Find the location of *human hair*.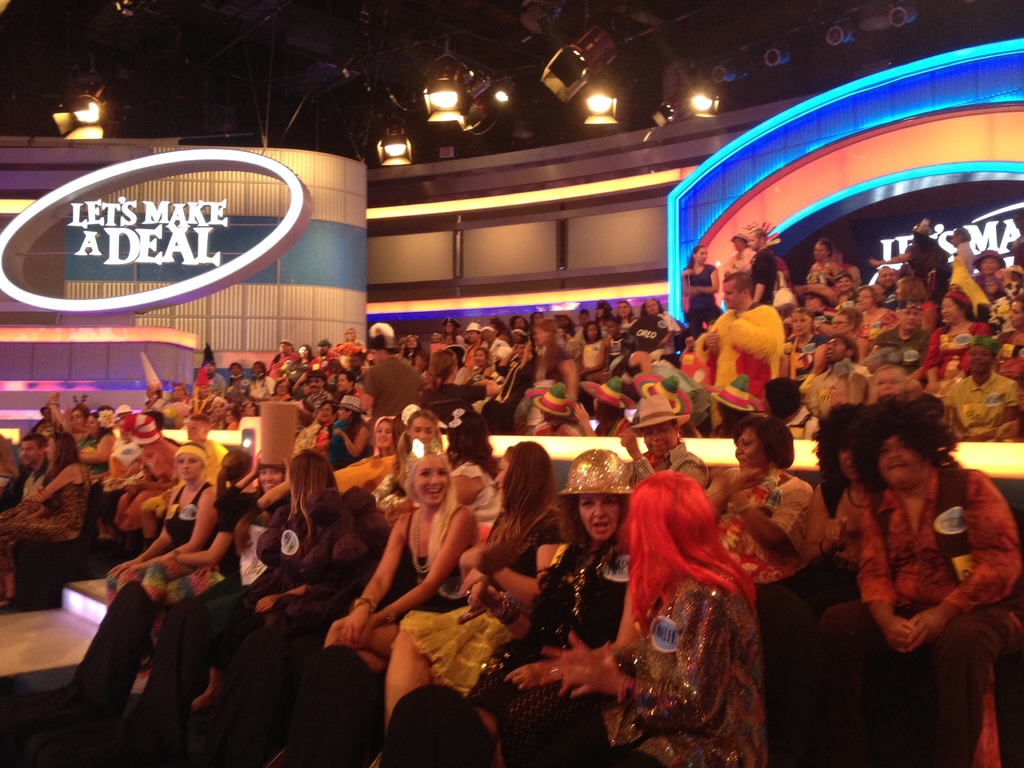
Location: region(490, 317, 508, 330).
